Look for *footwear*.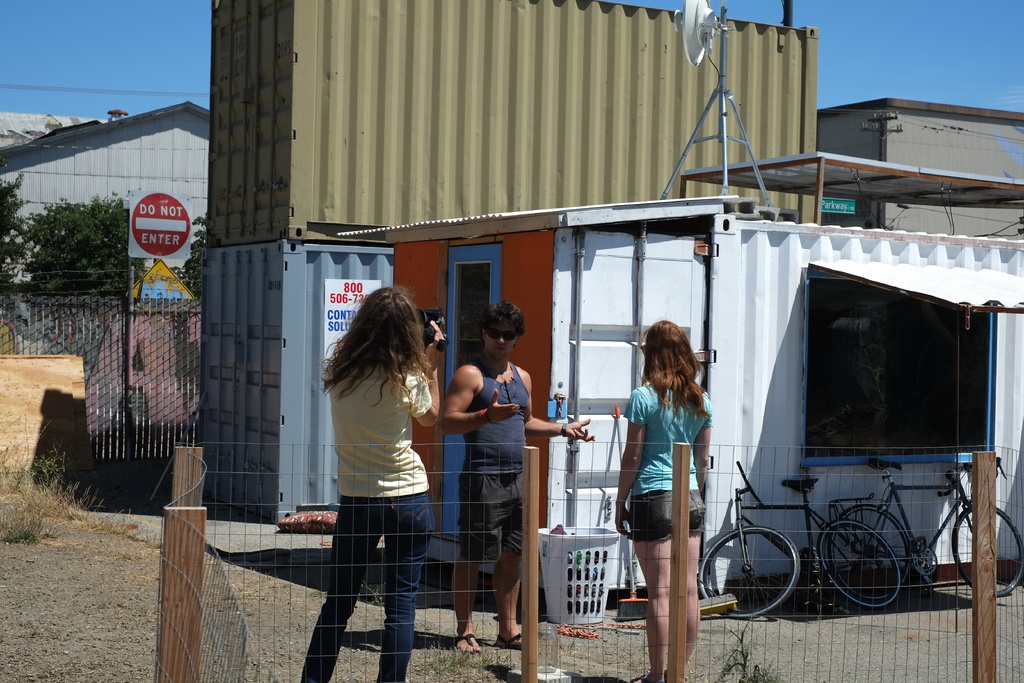
Found: box=[495, 634, 527, 648].
